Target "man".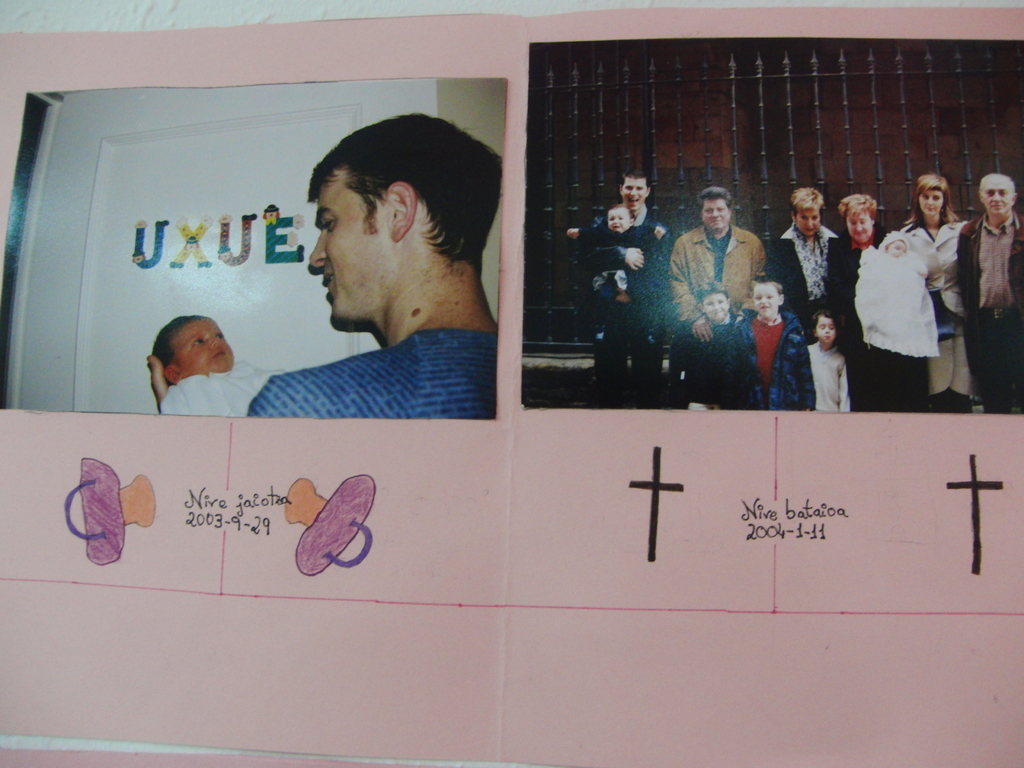
Target region: detection(762, 188, 838, 343).
